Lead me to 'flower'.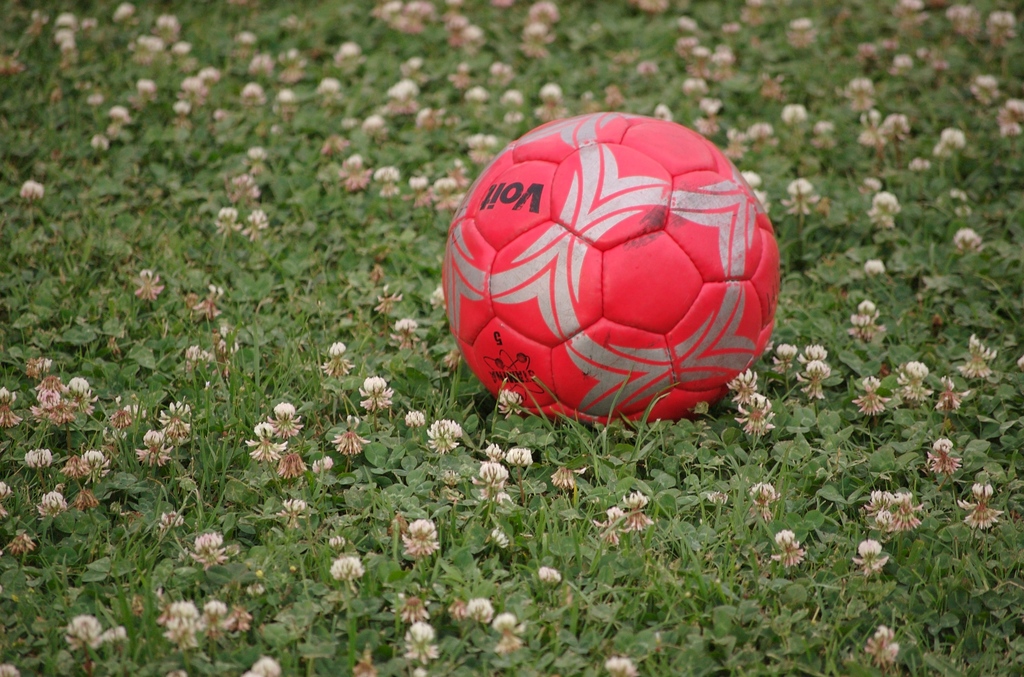
Lead to {"left": 488, "top": 610, "right": 529, "bottom": 652}.
